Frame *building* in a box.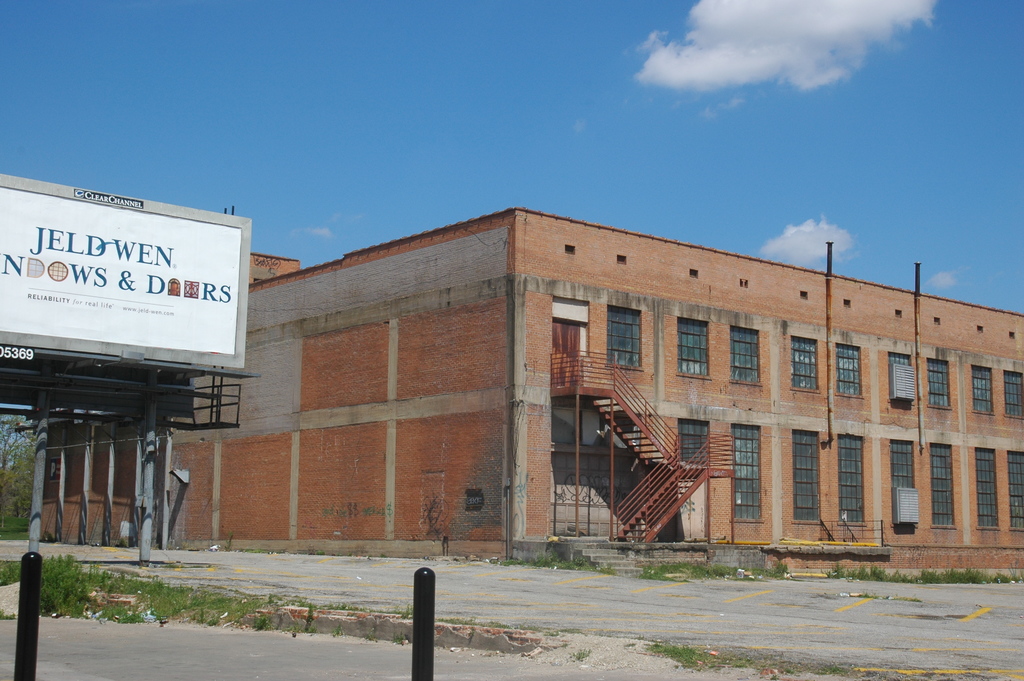
bbox=(47, 204, 1023, 587).
